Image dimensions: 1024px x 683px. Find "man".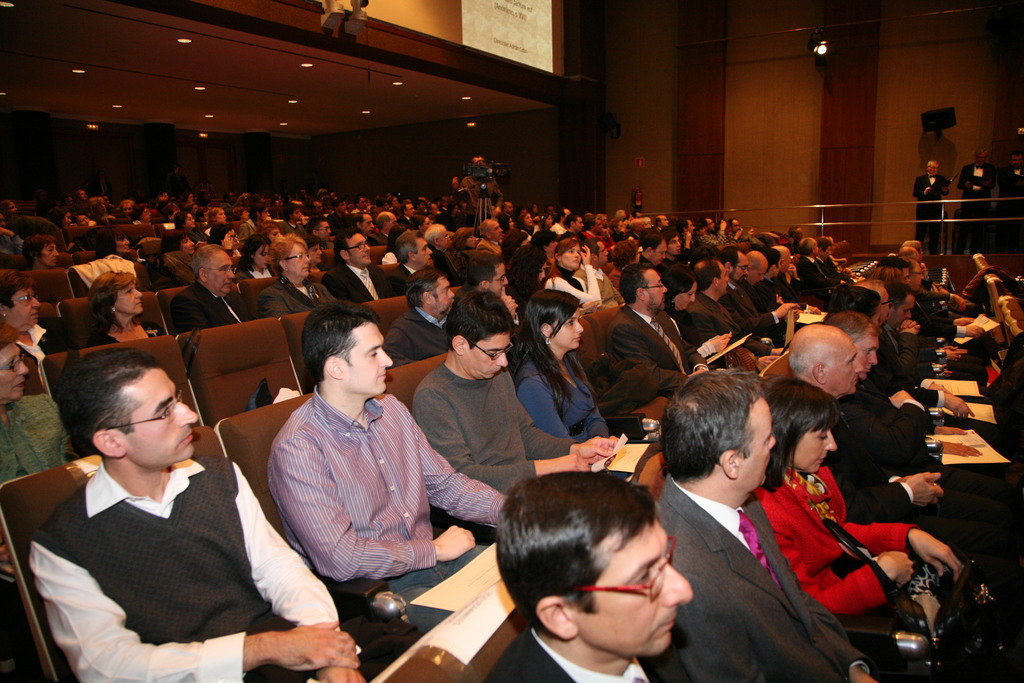
(left=909, top=157, right=950, bottom=253).
